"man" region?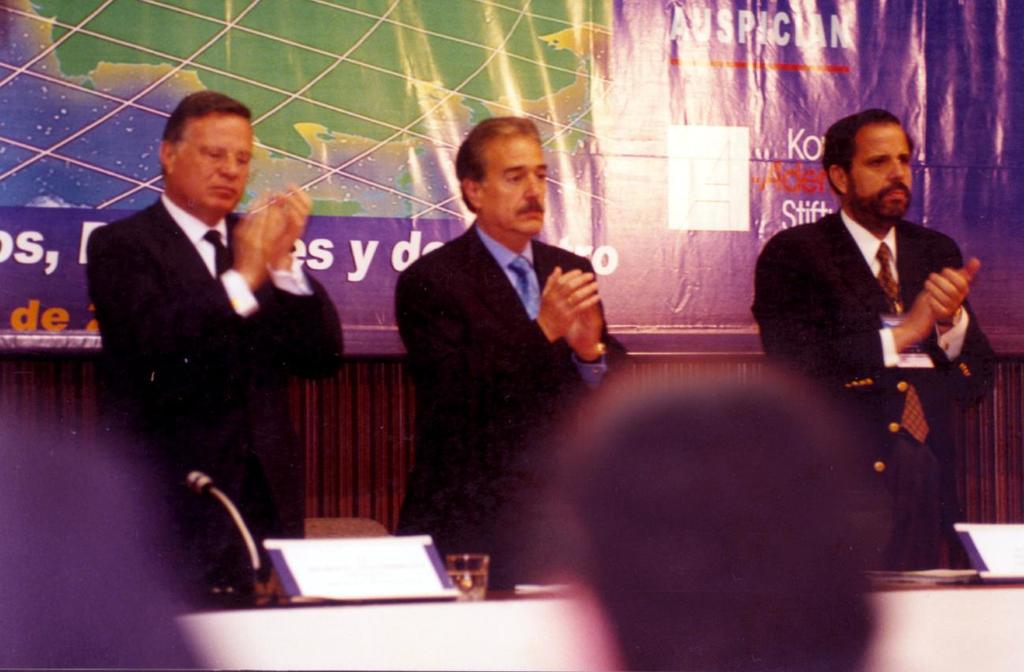
<bbox>387, 109, 624, 577</bbox>
